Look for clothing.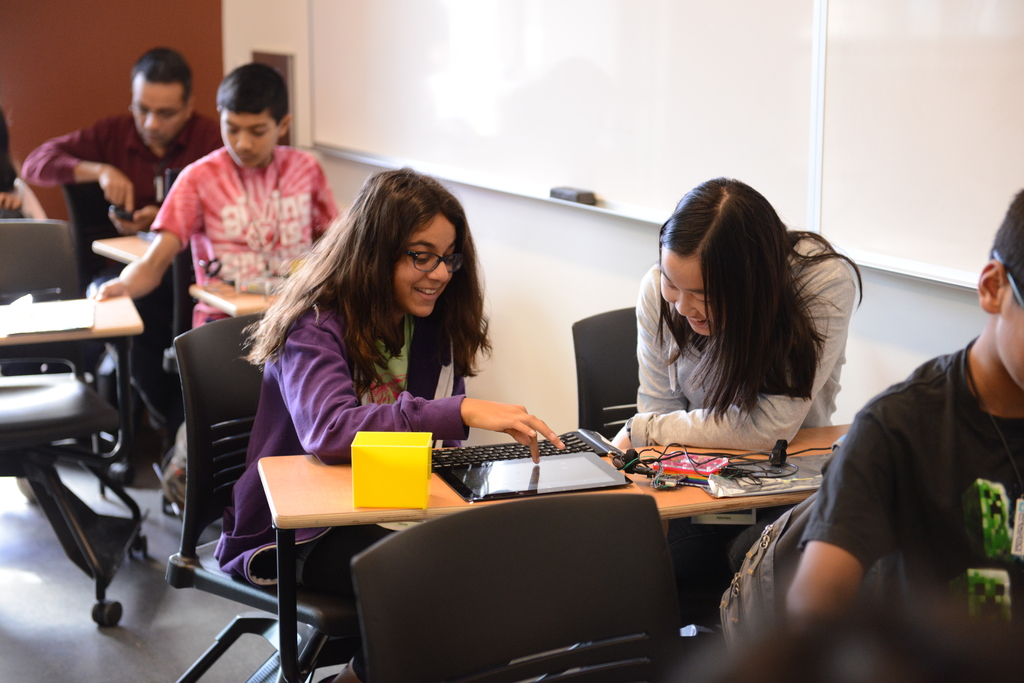
Found: [796,336,1023,645].
